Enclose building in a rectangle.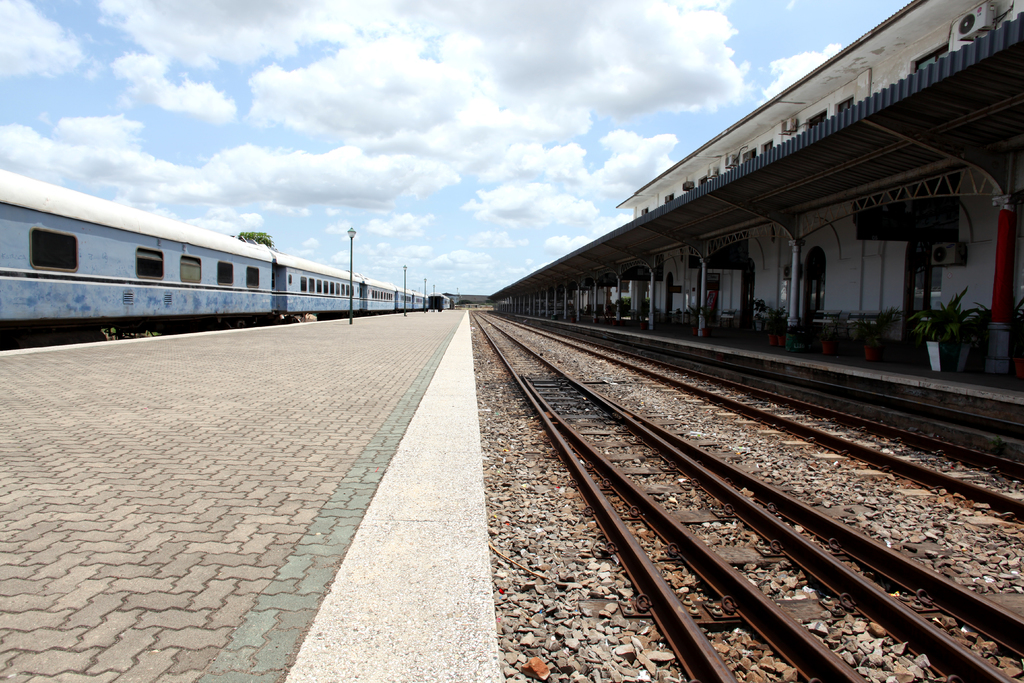
(489, 0, 1023, 399).
